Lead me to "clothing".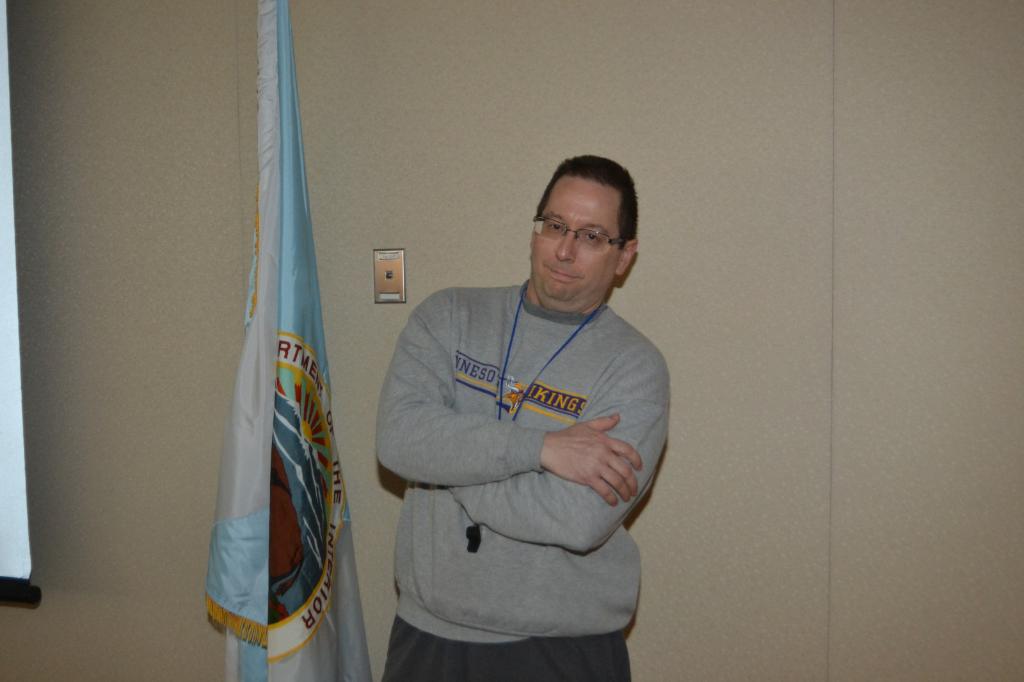
Lead to (left=374, top=274, right=694, bottom=681).
